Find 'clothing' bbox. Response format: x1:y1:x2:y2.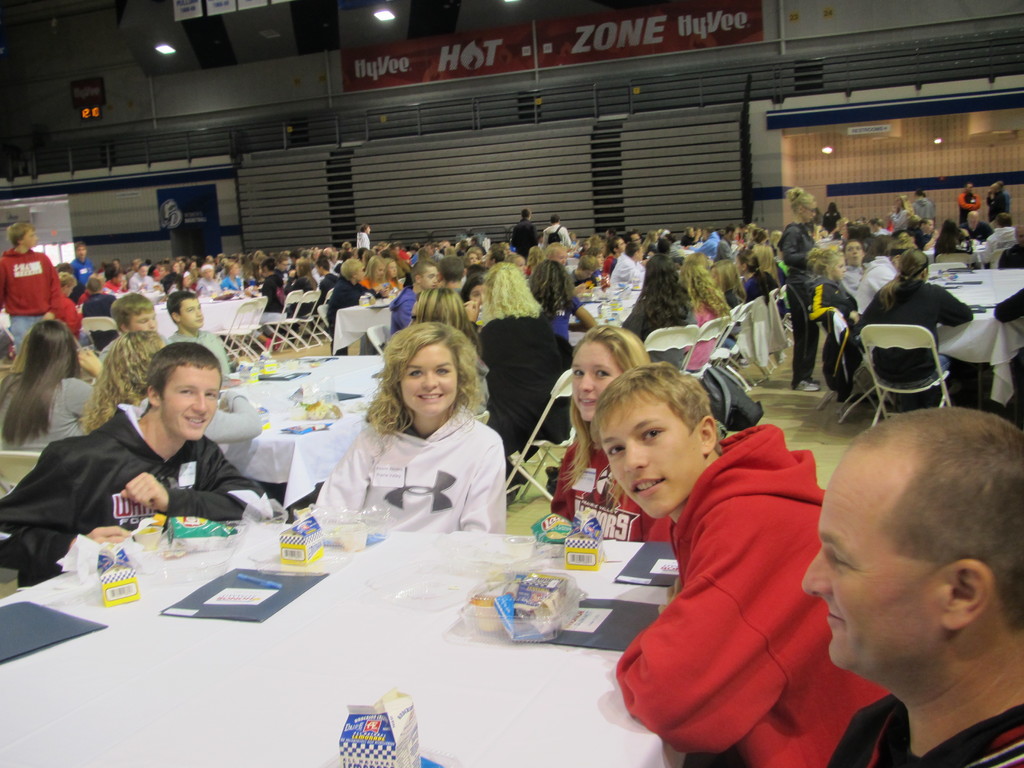
309:392:509:540.
